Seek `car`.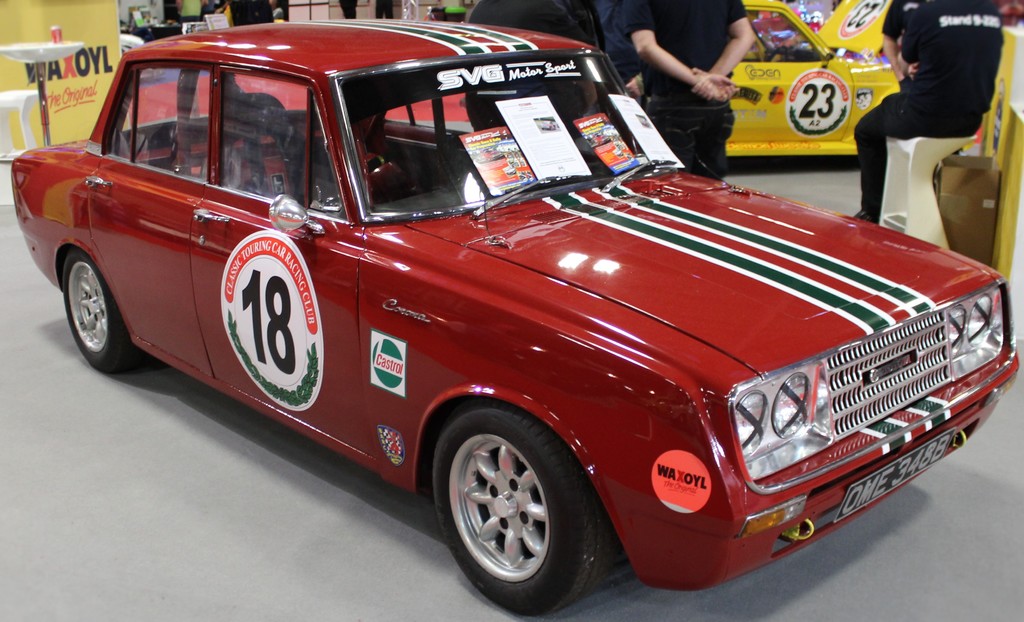
region(44, 40, 1014, 602).
